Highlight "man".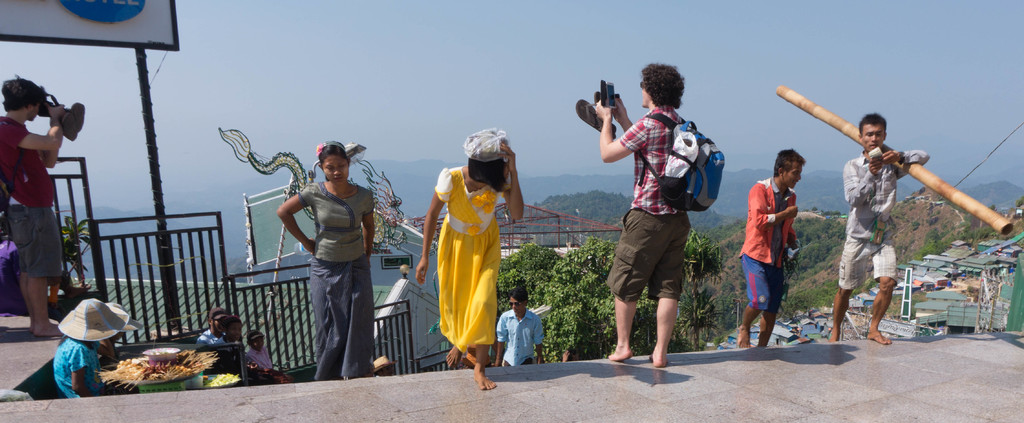
Highlighted region: <bbox>195, 305, 232, 346</bbox>.
